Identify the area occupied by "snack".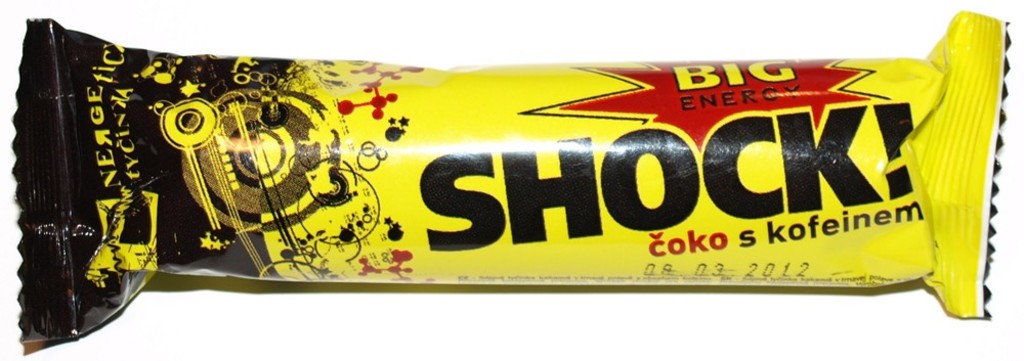
Area: 72, 50, 1008, 300.
